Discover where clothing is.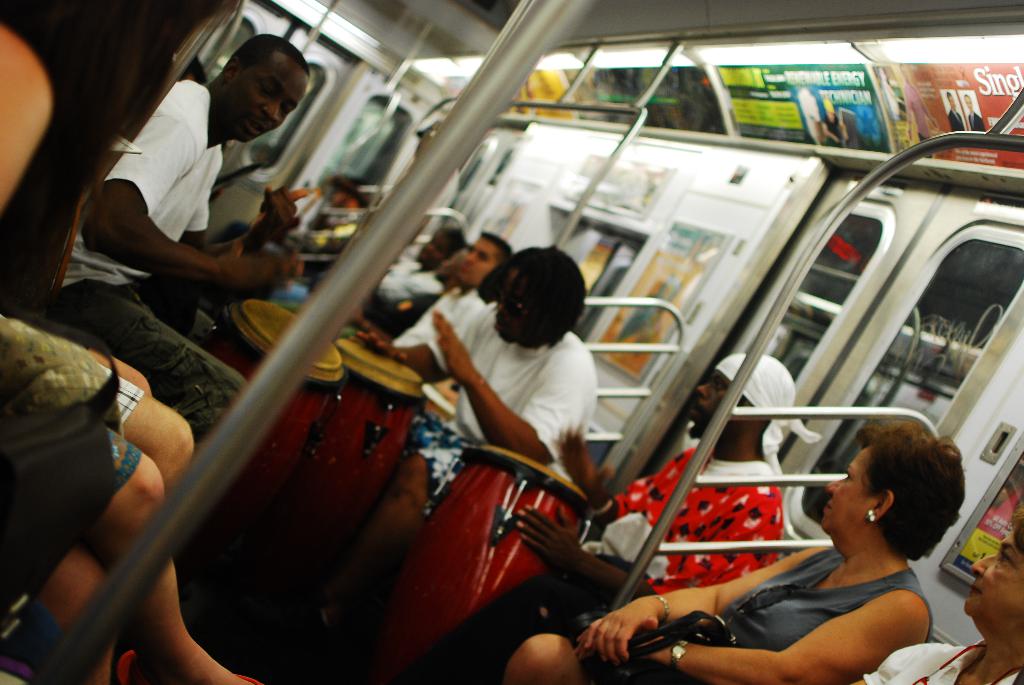
Discovered at select_region(433, 295, 595, 510).
